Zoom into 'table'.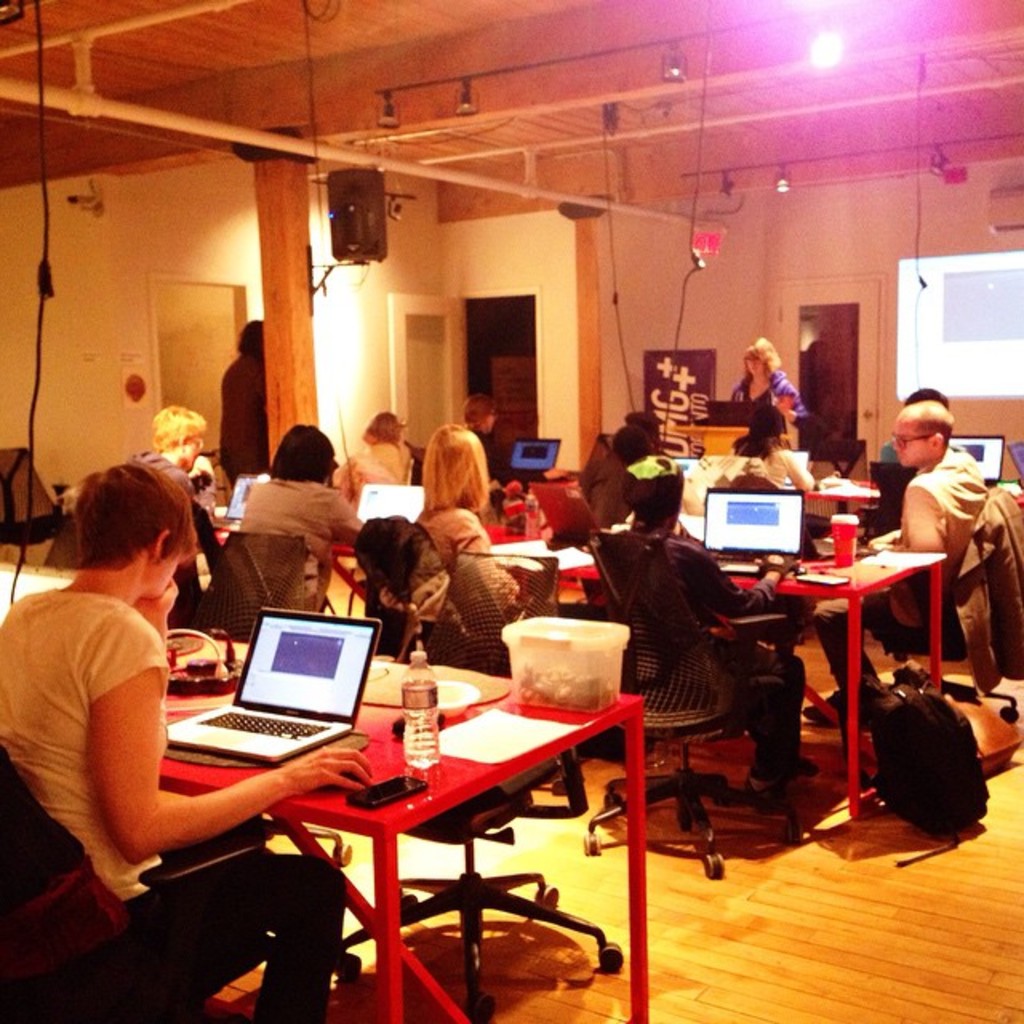
Zoom target: <box>808,475,886,509</box>.
